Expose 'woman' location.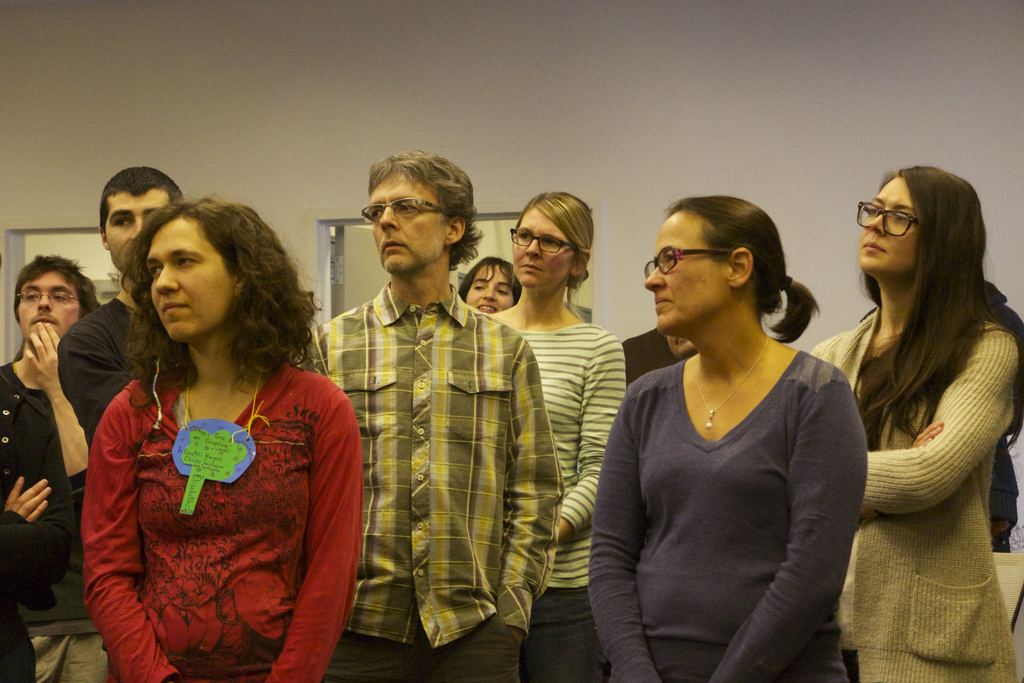
Exposed at [456, 257, 519, 315].
